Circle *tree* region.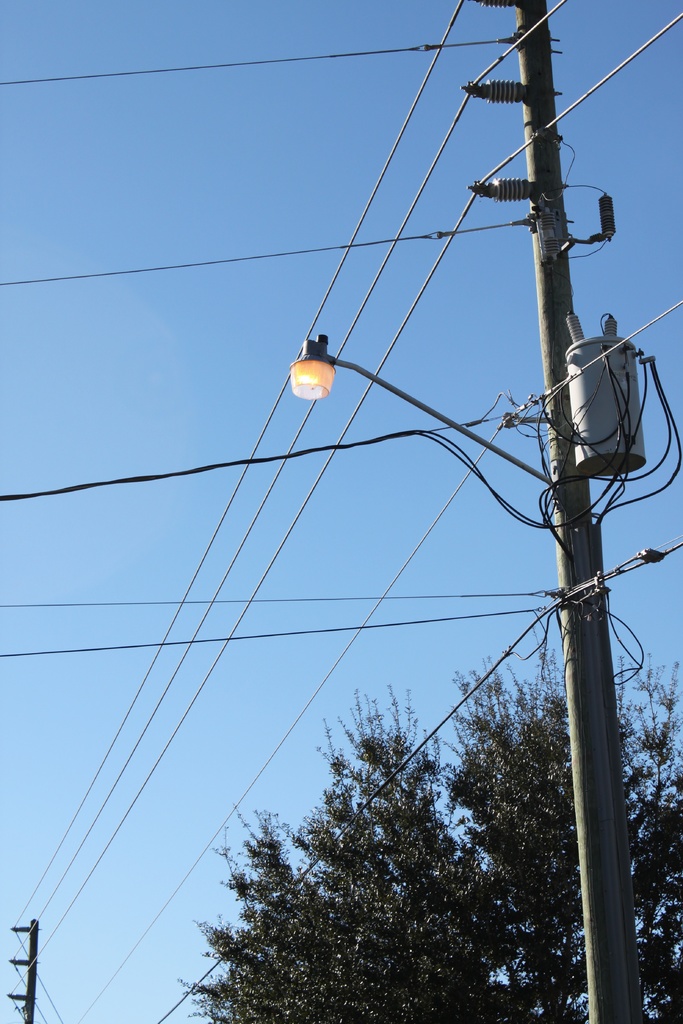
Region: <bbox>179, 655, 682, 1023</bbox>.
